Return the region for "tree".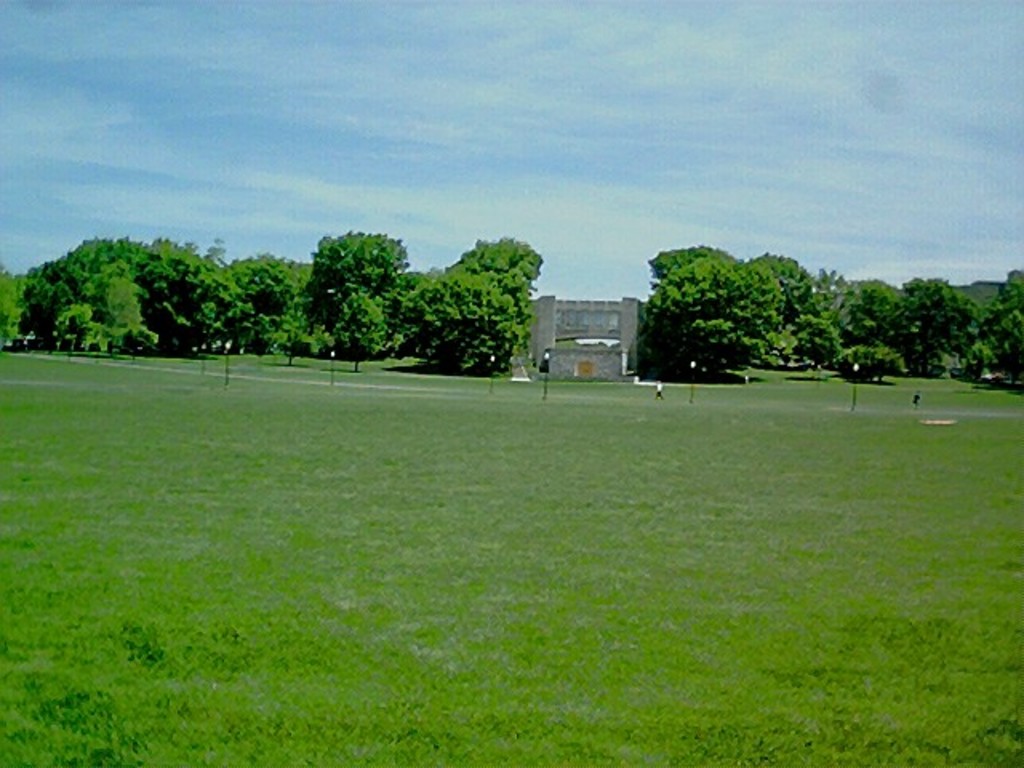
x1=962 y1=272 x2=1022 y2=390.
